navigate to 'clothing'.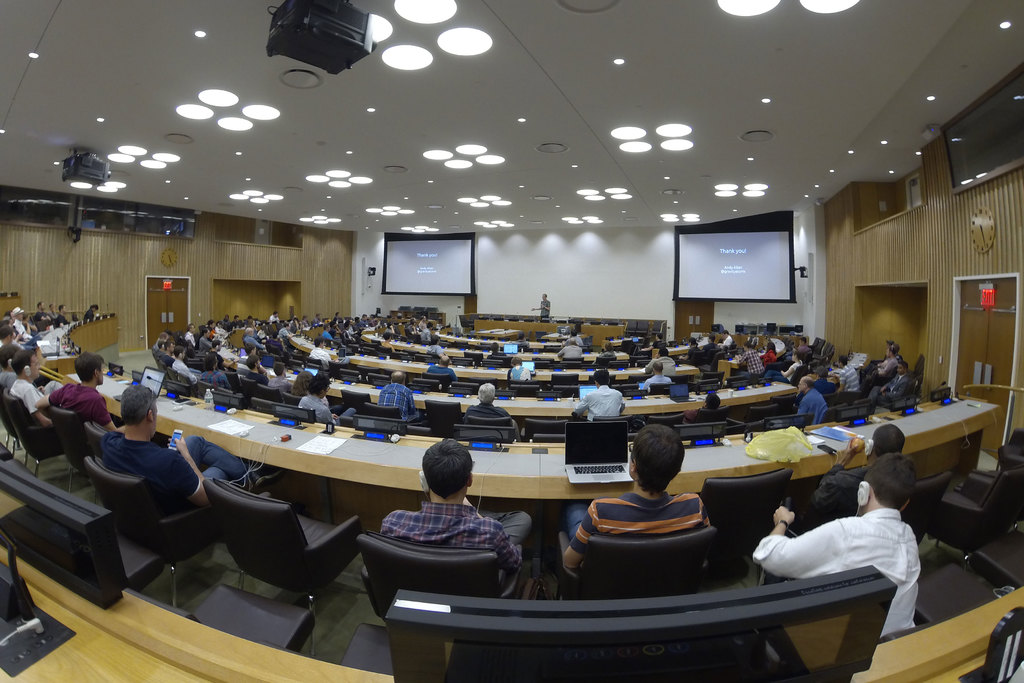
Navigation target: pyautogui.locateOnScreen(381, 509, 518, 577).
